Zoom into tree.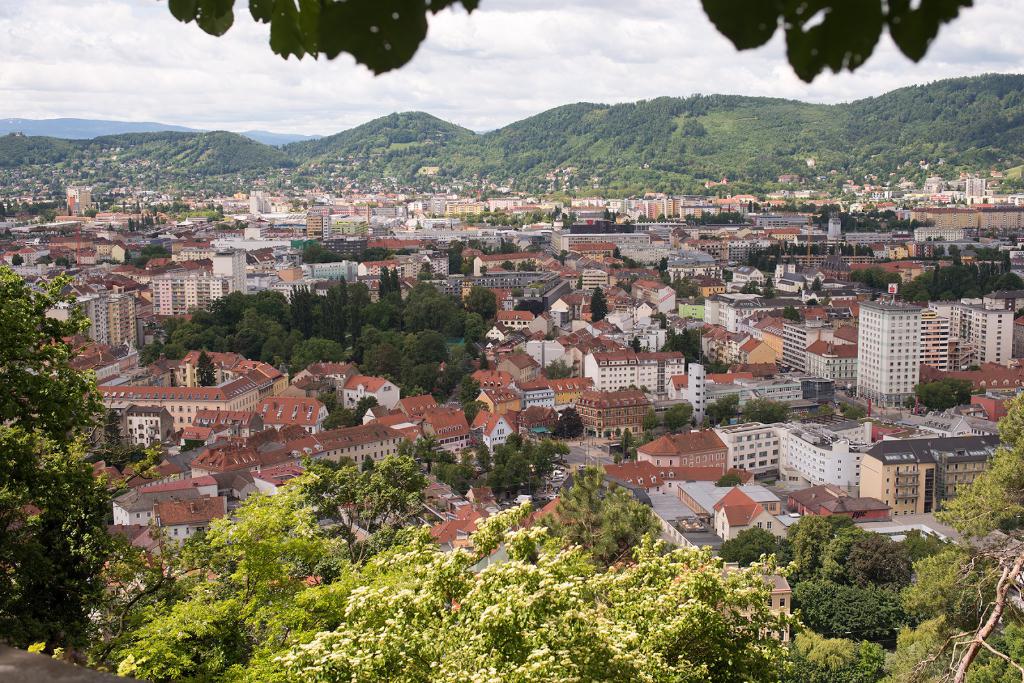
Zoom target: left=927, top=384, right=1014, bottom=550.
